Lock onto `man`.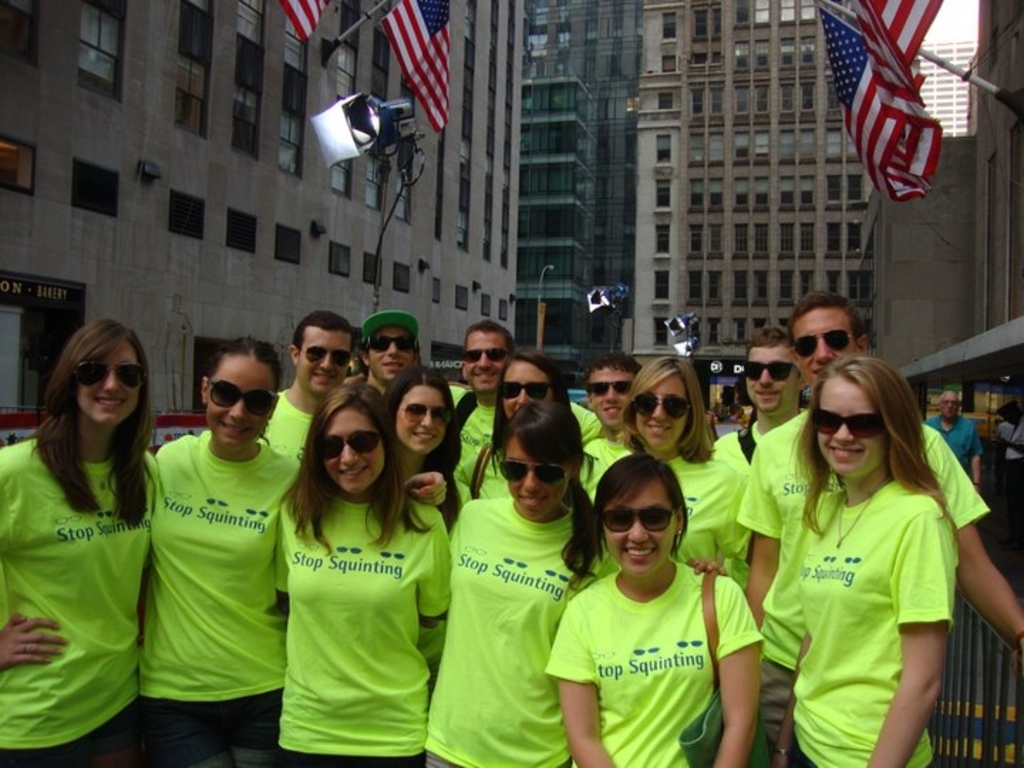
Locked: rect(358, 310, 421, 391).
